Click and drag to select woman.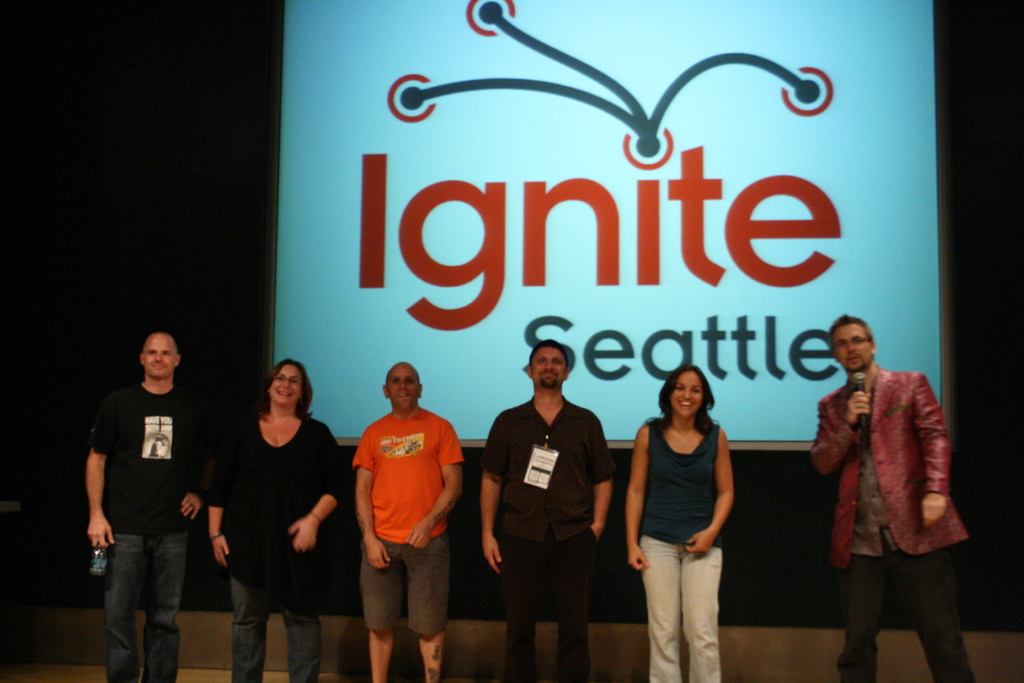
Selection: [204,357,348,682].
